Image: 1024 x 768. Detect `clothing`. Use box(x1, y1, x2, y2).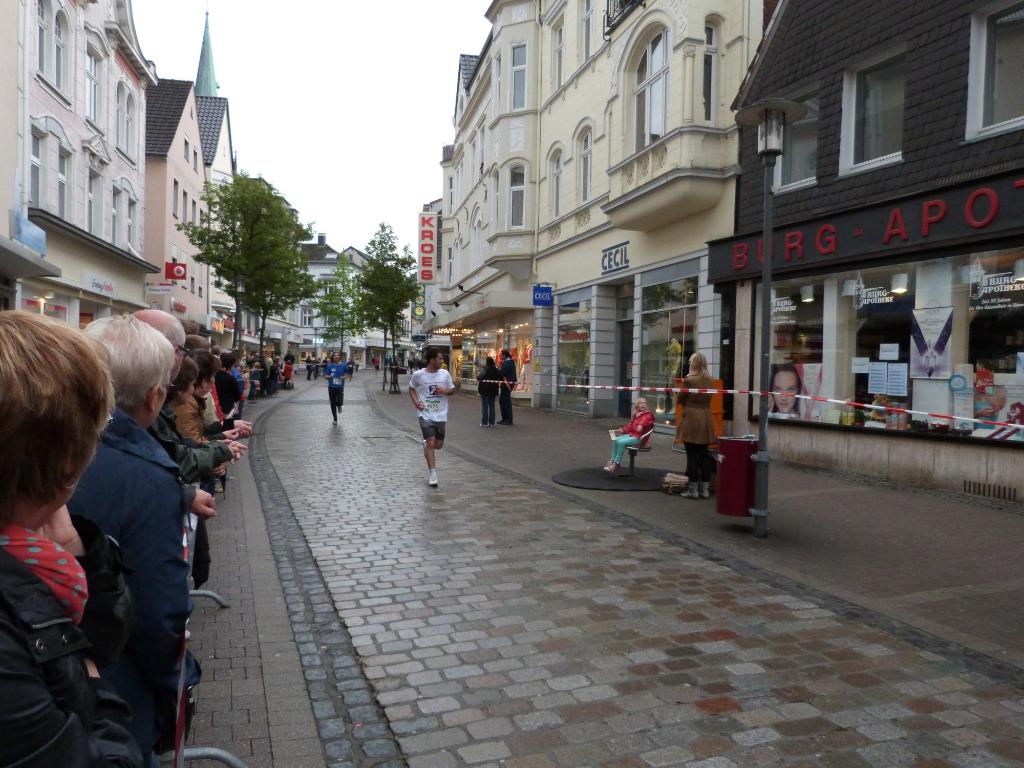
box(60, 396, 193, 739).
